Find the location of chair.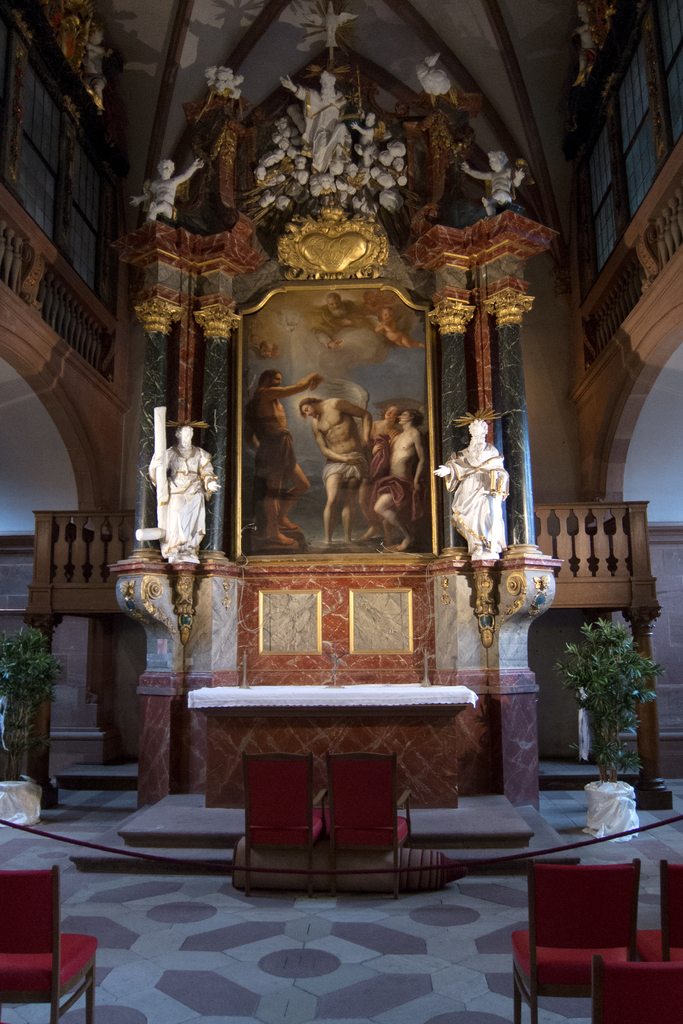
Location: (588, 952, 682, 1023).
